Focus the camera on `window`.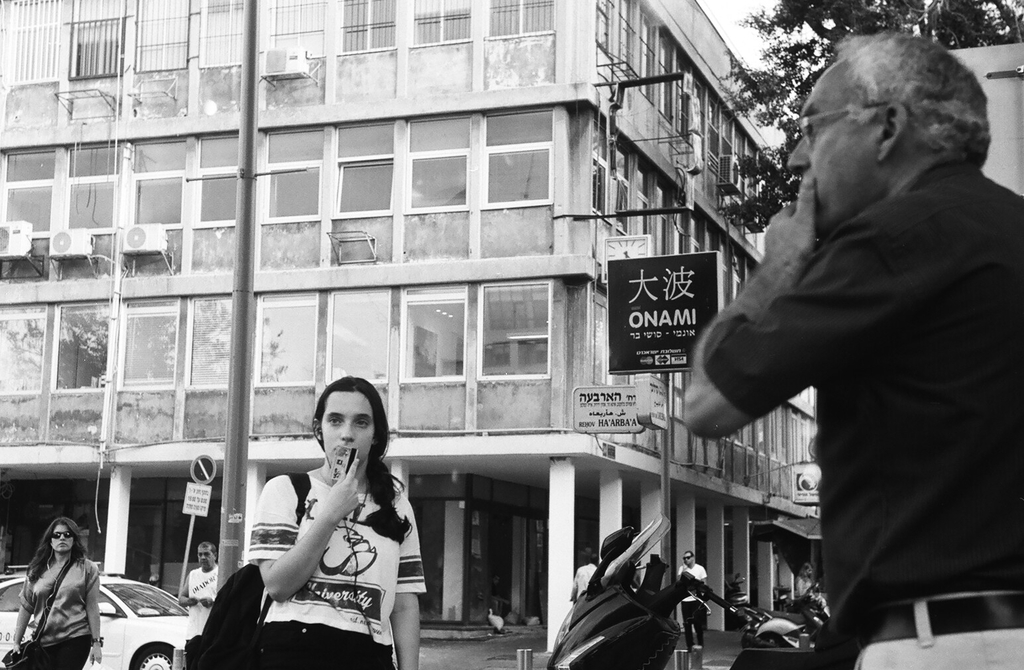
Focus region: [335, 121, 391, 159].
